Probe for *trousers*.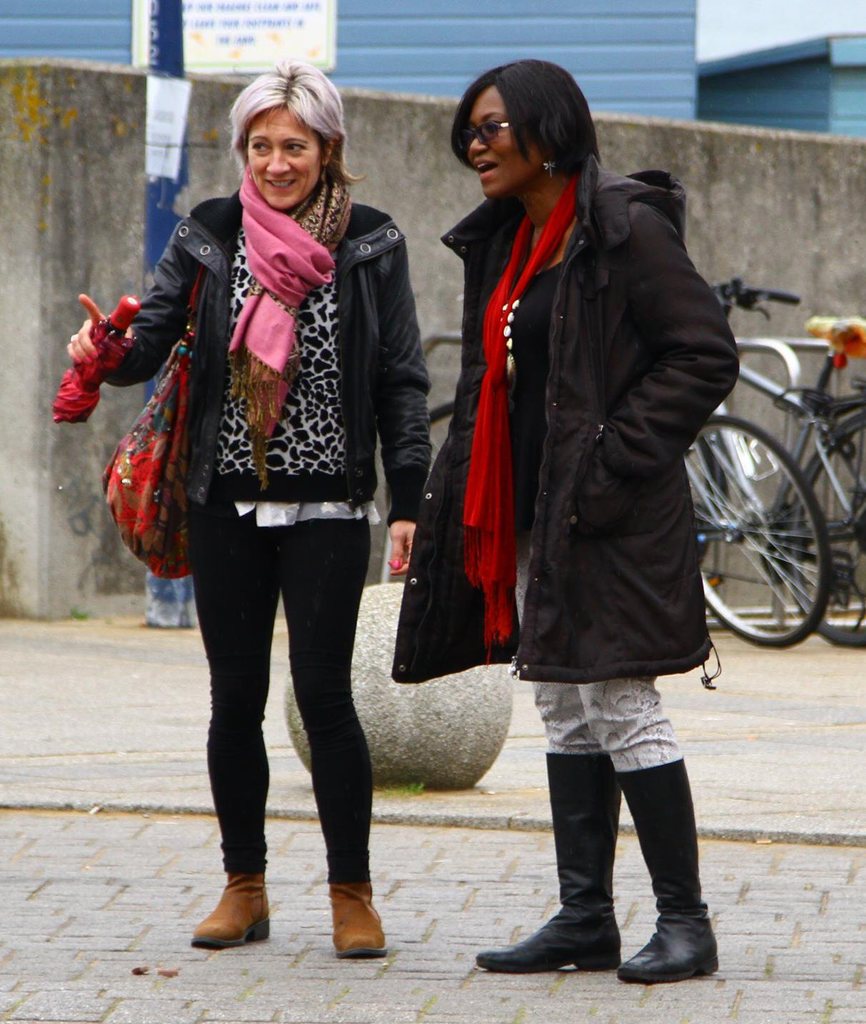
Probe result: 513,520,687,778.
